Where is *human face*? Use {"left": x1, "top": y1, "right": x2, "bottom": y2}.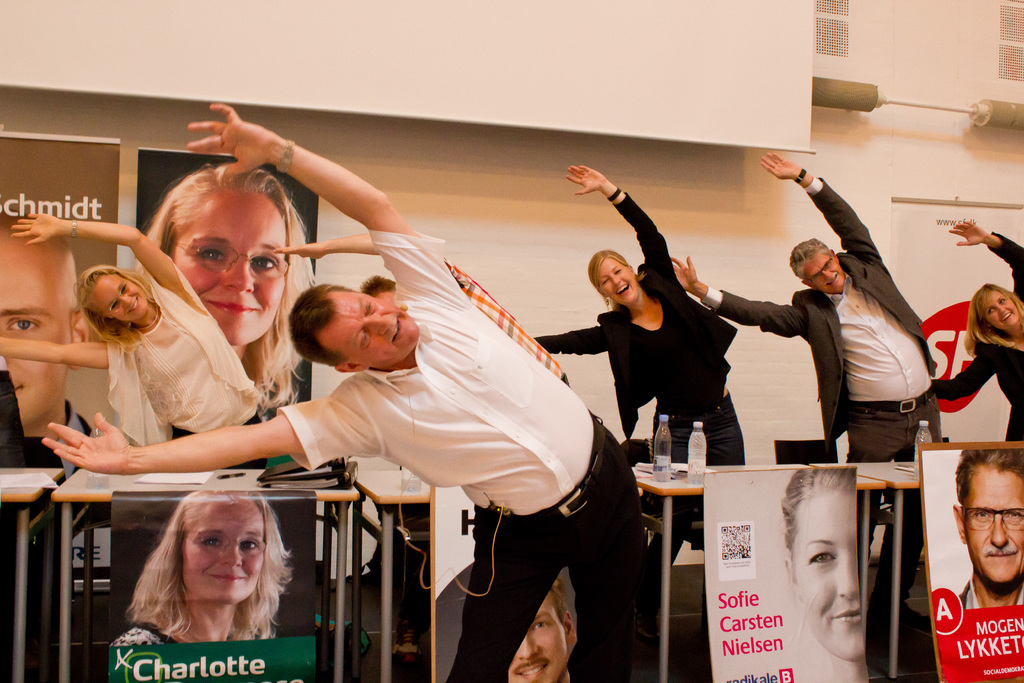
{"left": 963, "top": 462, "right": 1023, "bottom": 580}.
